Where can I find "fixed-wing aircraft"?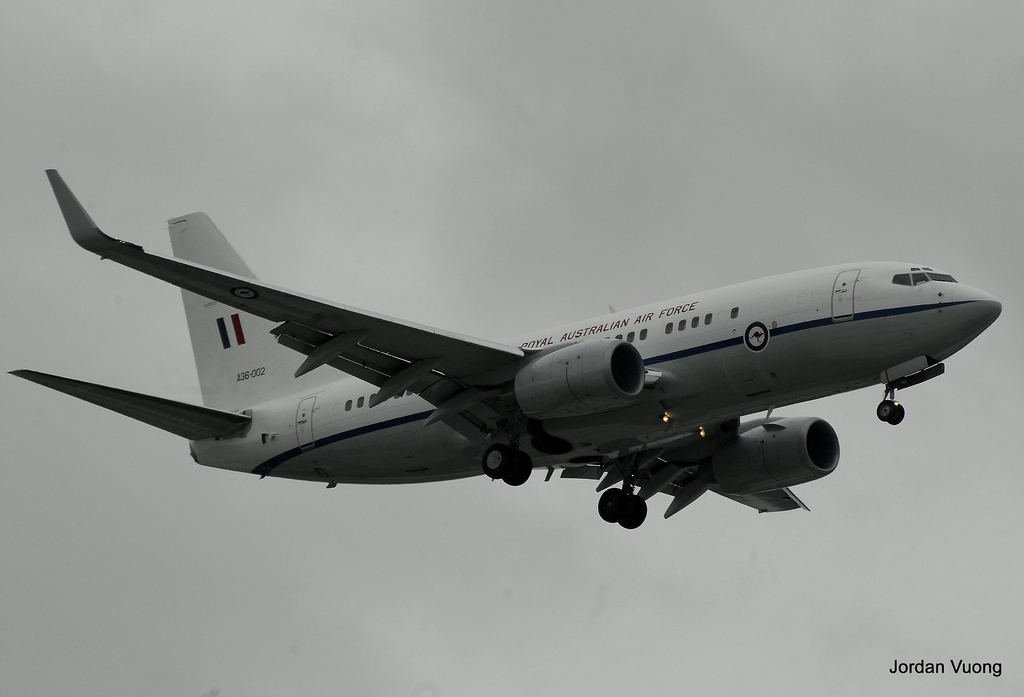
You can find it at region(6, 168, 1006, 531).
